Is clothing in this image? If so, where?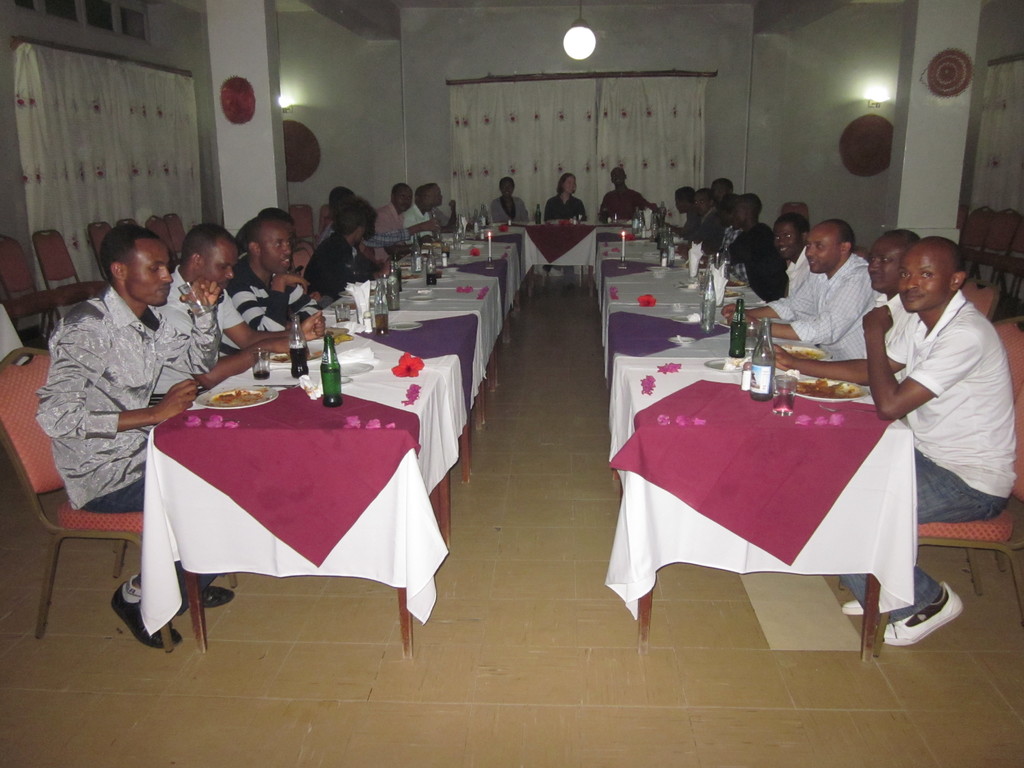
Yes, at 218, 257, 309, 357.
